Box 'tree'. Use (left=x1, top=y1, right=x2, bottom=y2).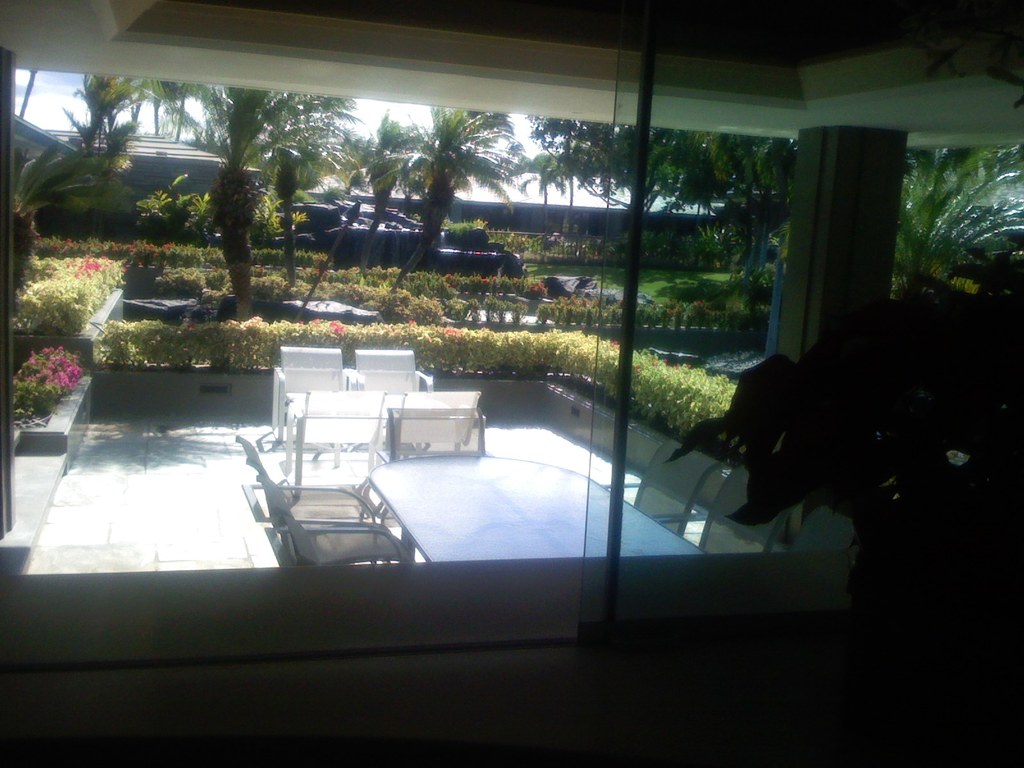
(left=516, top=122, right=803, bottom=298).
